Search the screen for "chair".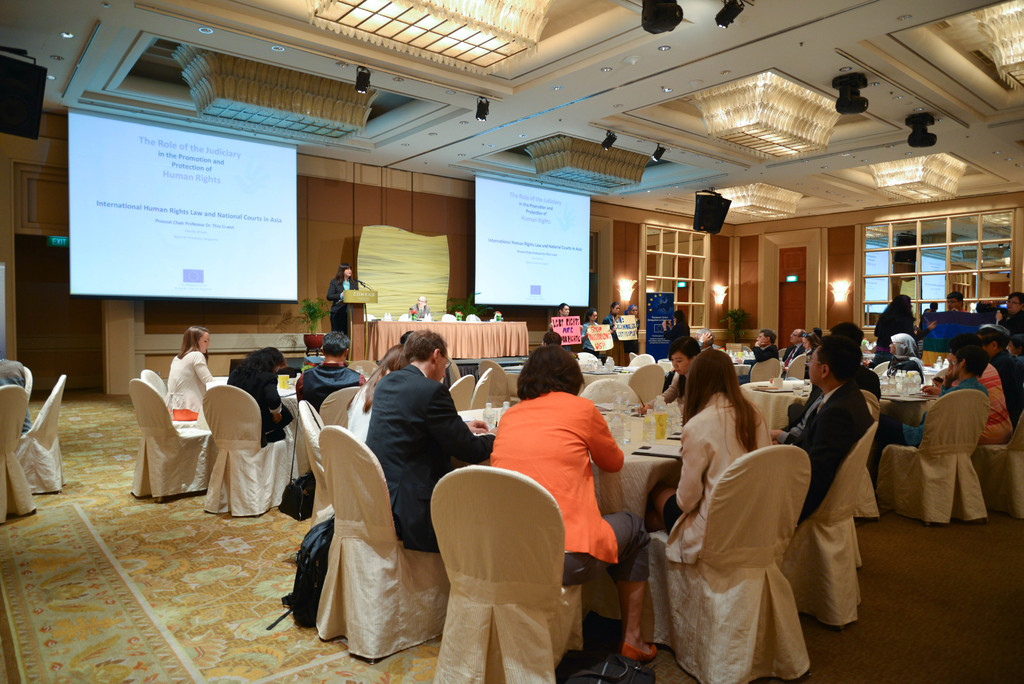
Found at rect(16, 370, 71, 493).
